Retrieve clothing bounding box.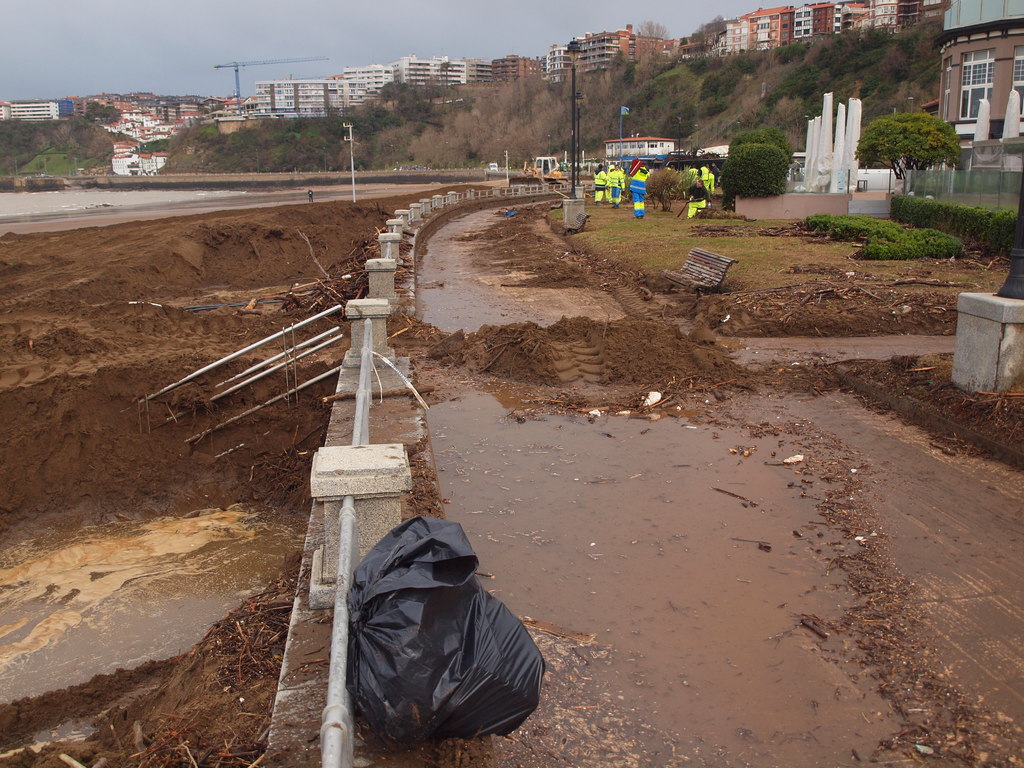
Bounding box: region(593, 168, 607, 200).
